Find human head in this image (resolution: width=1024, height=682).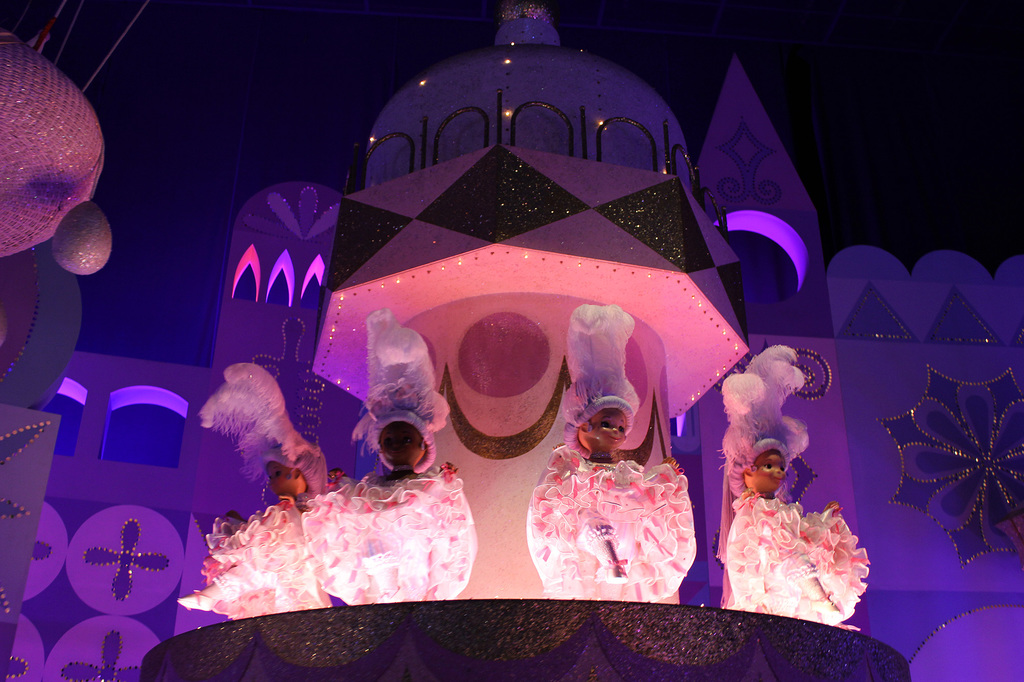
pyautogui.locateOnScreen(262, 452, 309, 493).
